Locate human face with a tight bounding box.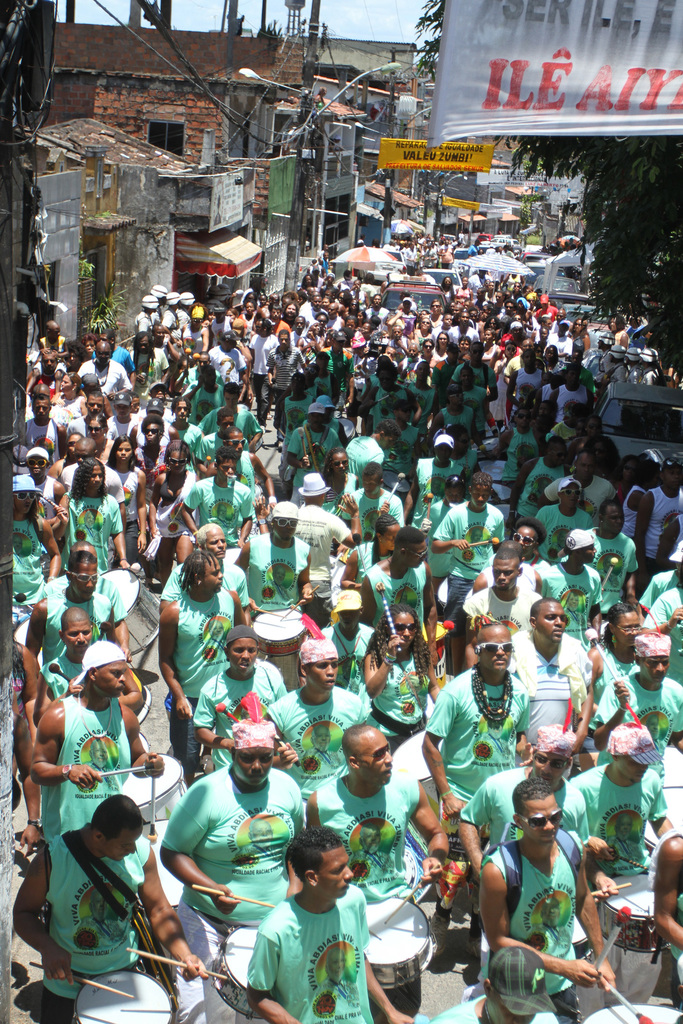
(left=487, top=280, right=496, bottom=294).
